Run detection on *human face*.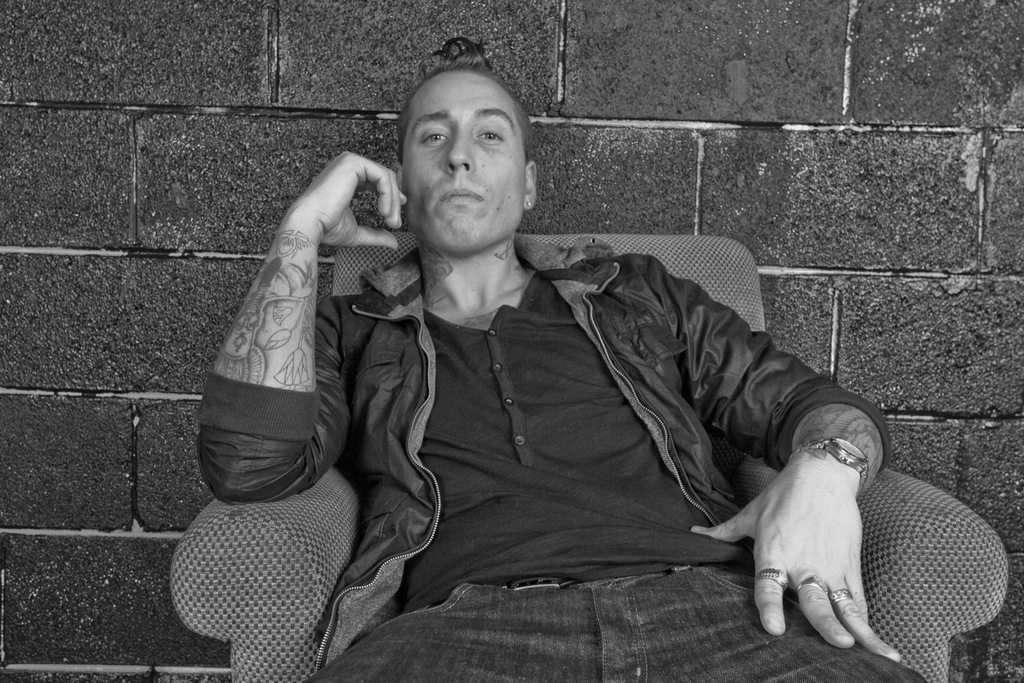
Result: pyautogui.locateOnScreen(404, 72, 526, 251).
